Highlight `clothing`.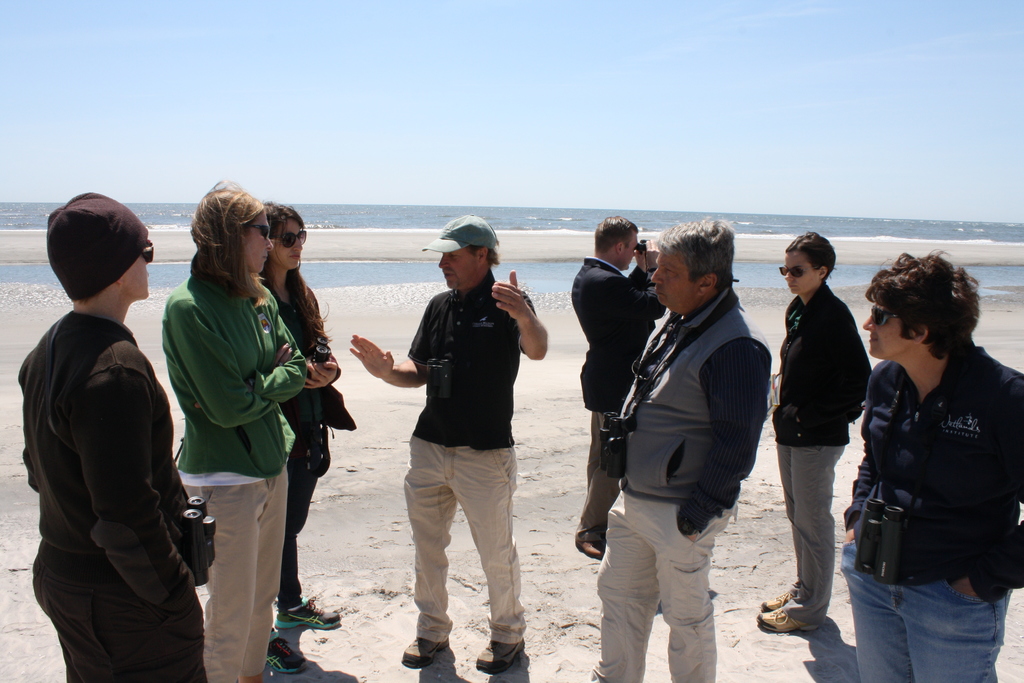
Highlighted region: box(184, 273, 295, 682).
